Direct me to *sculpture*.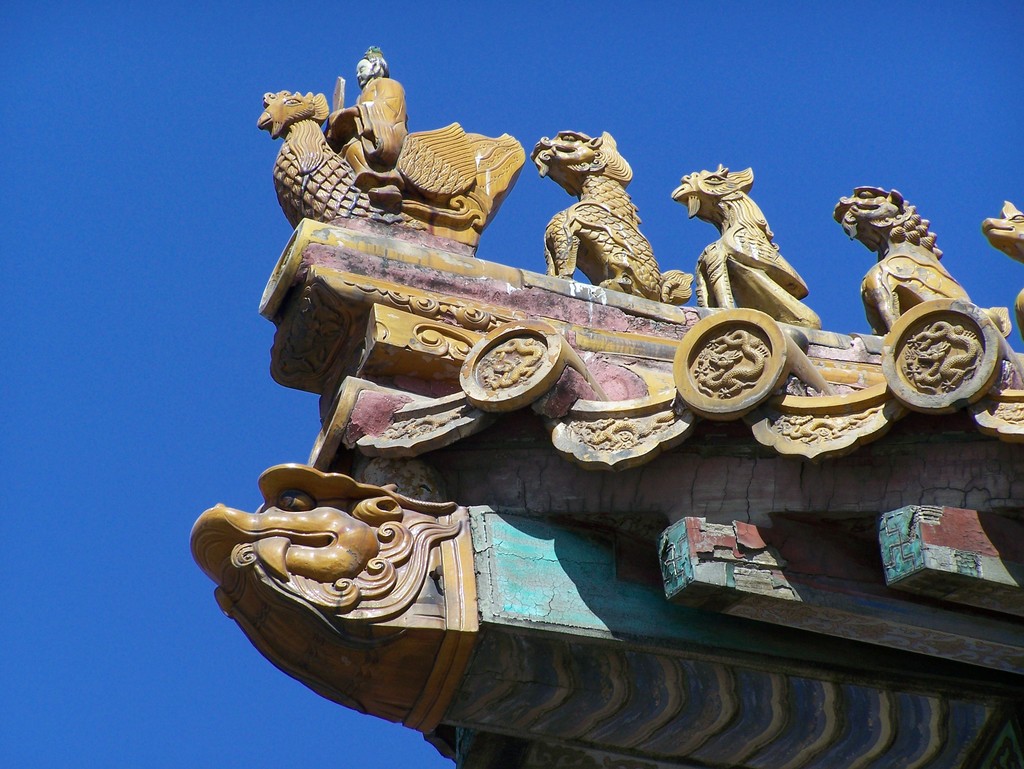
Direction: select_region(984, 203, 1023, 350).
